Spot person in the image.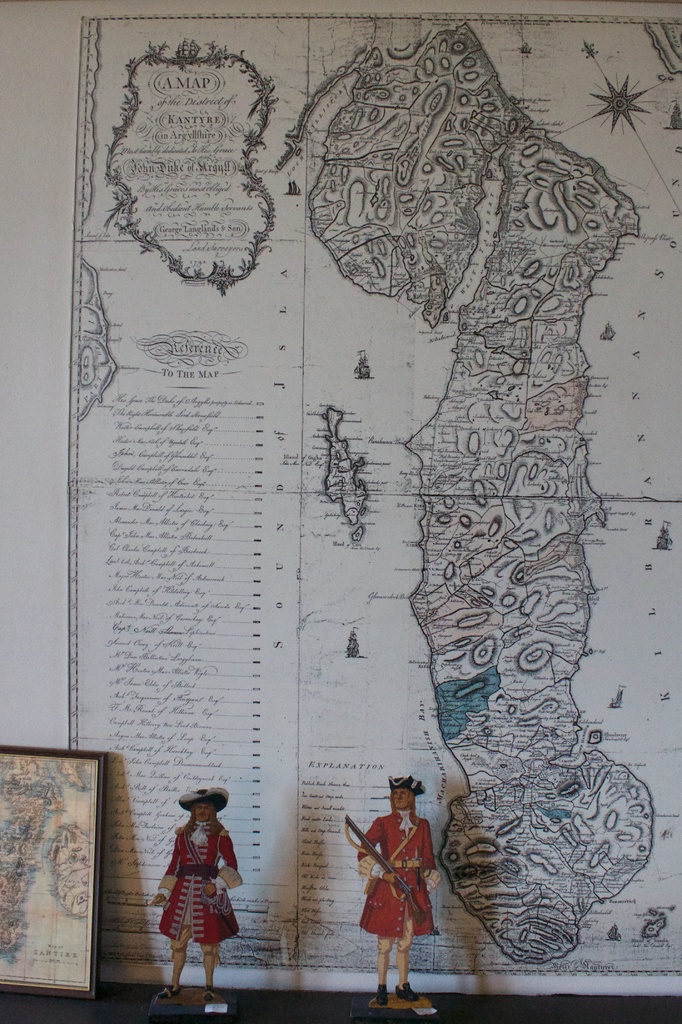
person found at x1=152 y1=784 x2=246 y2=1005.
